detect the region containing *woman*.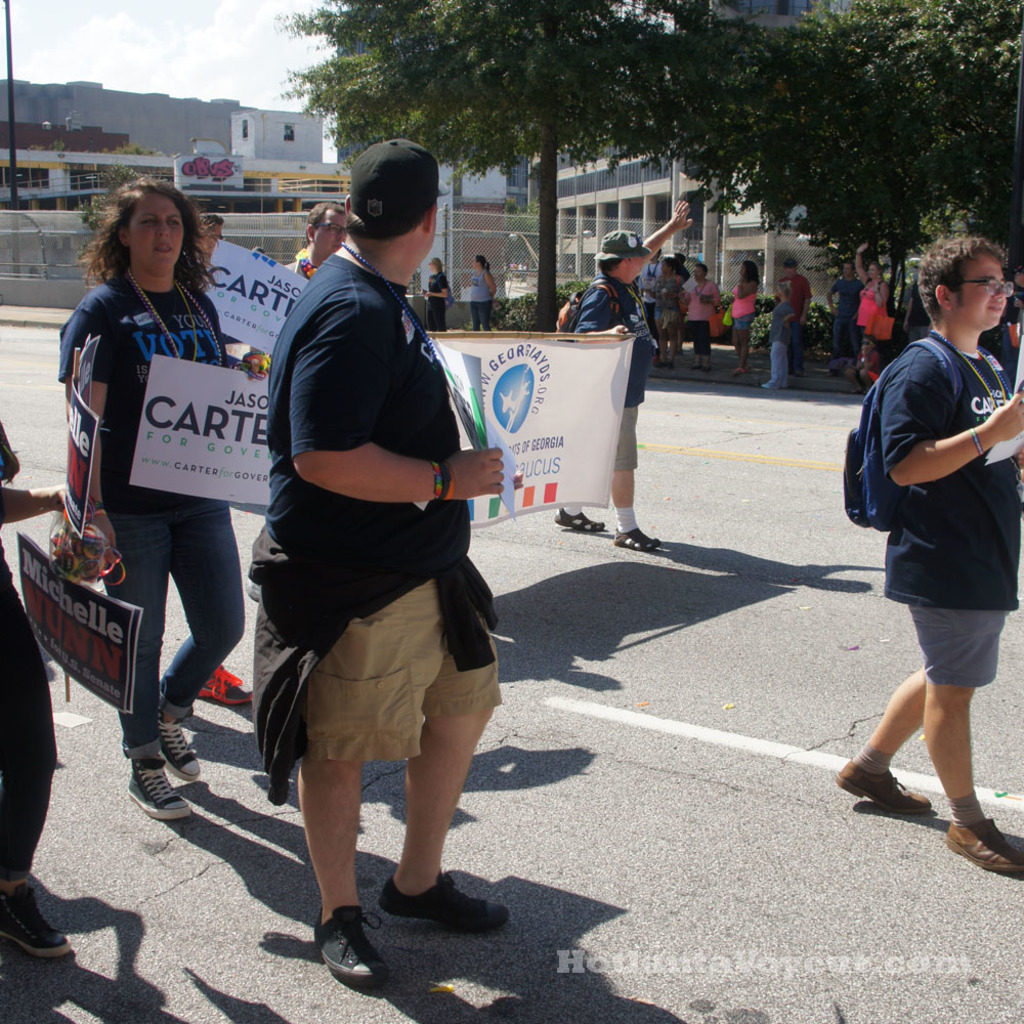
34:167:272:848.
